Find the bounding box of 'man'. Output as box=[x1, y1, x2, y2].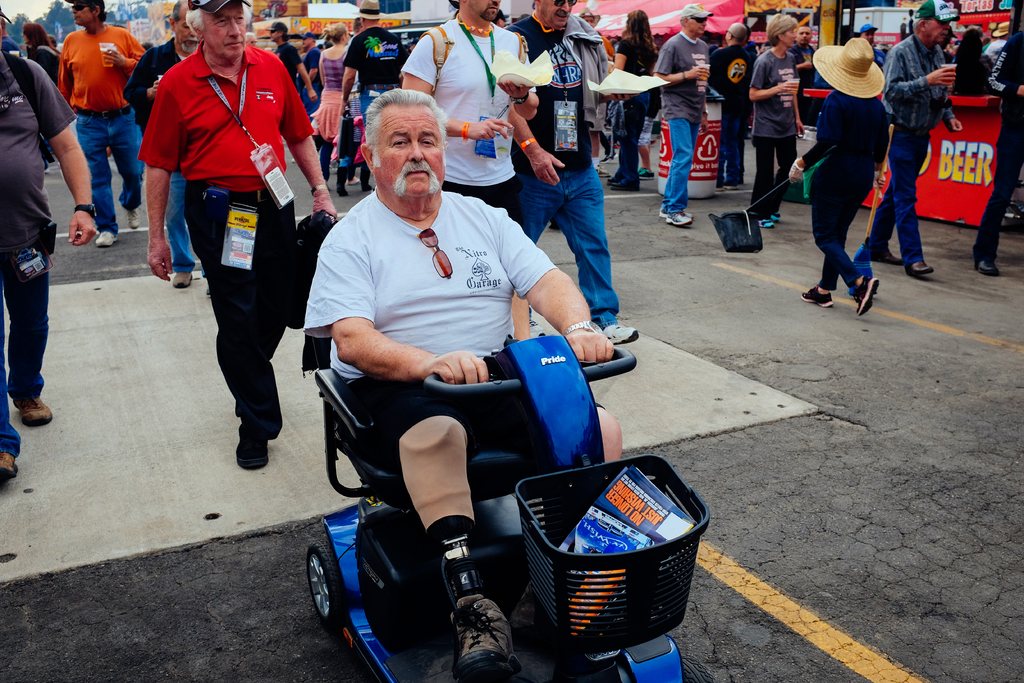
box=[124, 0, 211, 290].
